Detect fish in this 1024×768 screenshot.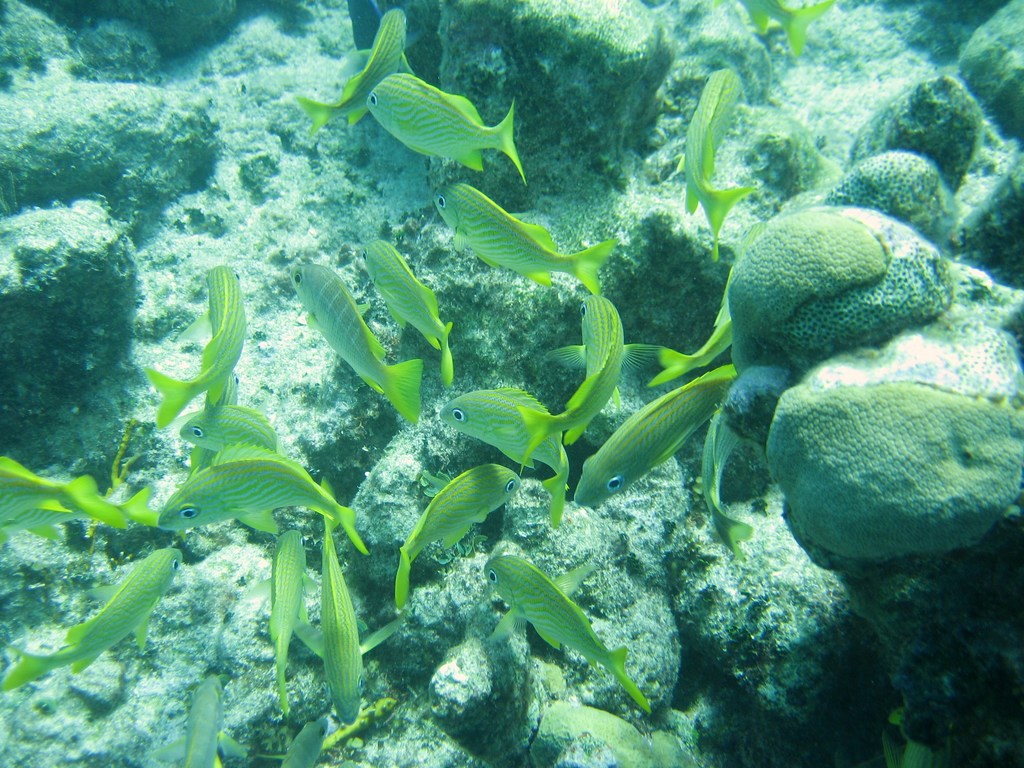
Detection: Rect(146, 262, 246, 428).
